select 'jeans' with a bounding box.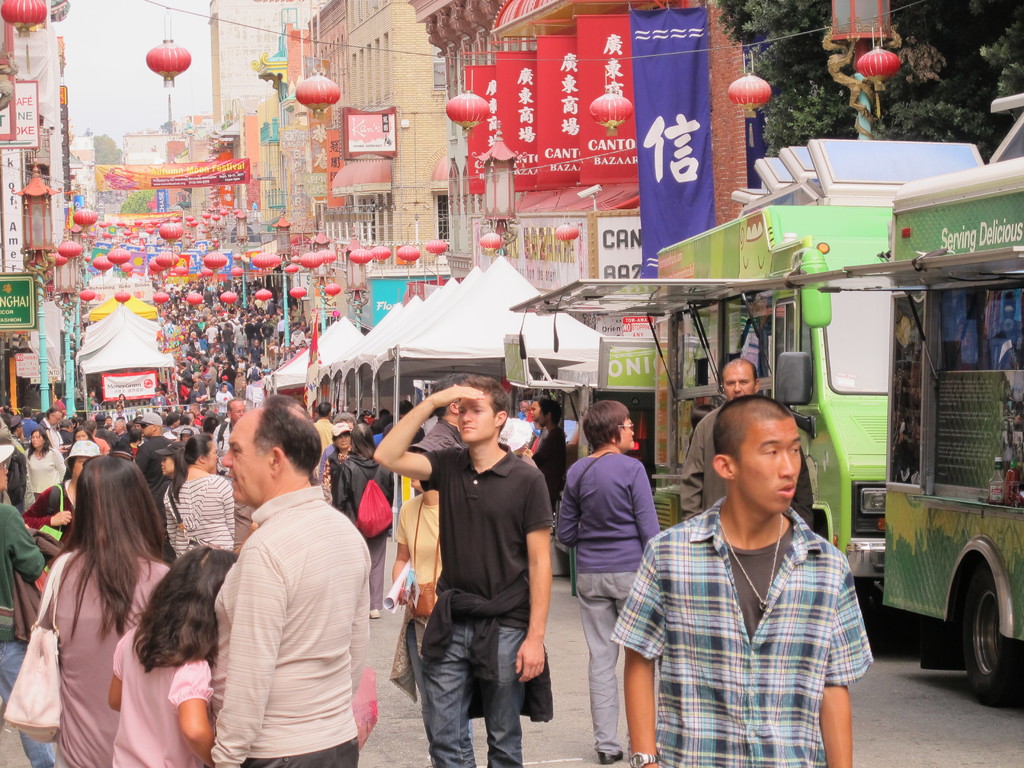
detection(411, 616, 541, 767).
